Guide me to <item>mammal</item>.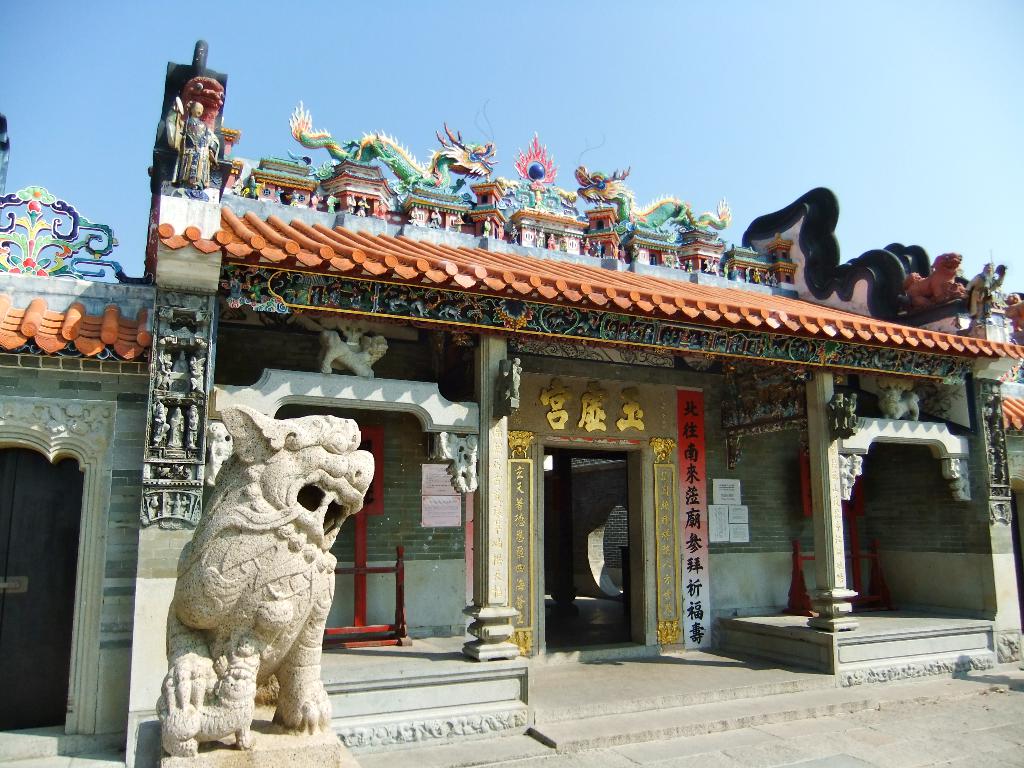
Guidance: 244/182/264/199.
